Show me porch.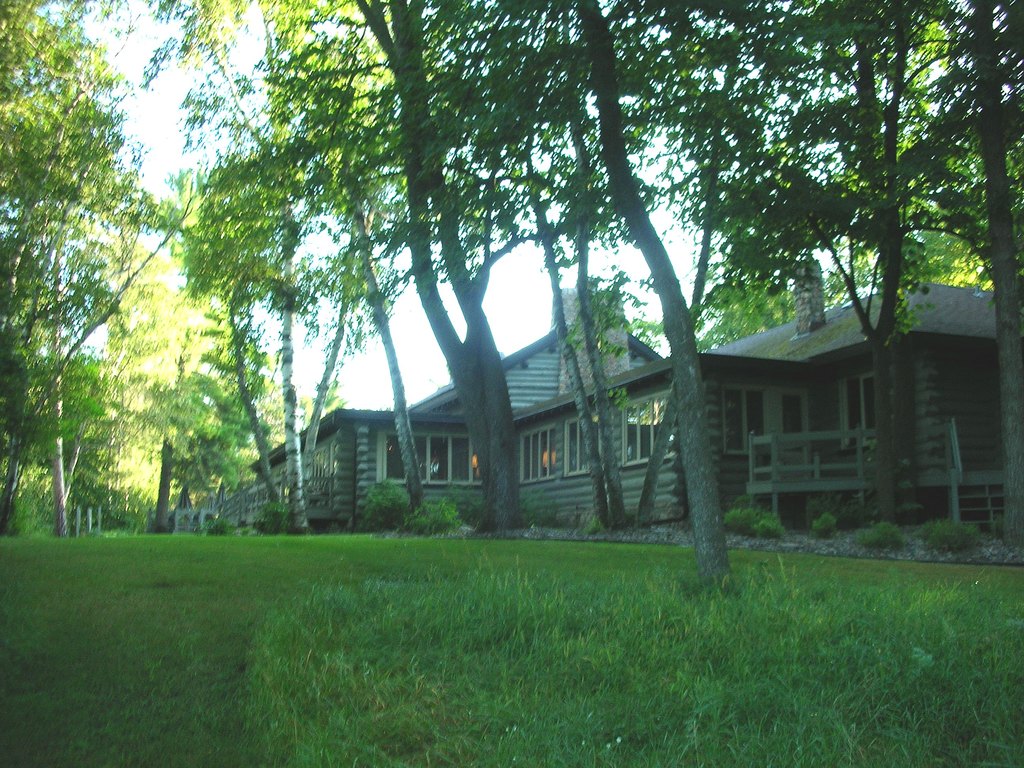
porch is here: bbox(210, 477, 465, 539).
